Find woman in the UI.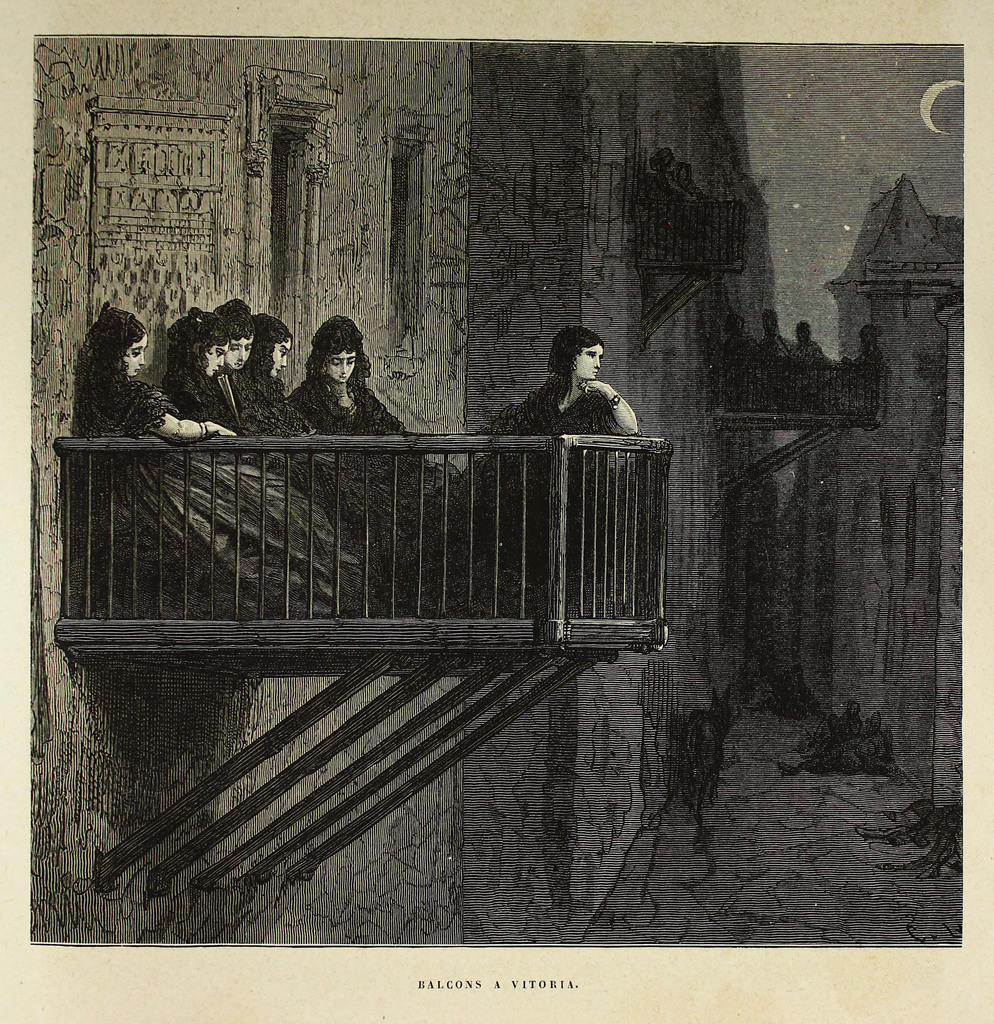
UI element at x1=60, y1=300, x2=382, y2=624.
